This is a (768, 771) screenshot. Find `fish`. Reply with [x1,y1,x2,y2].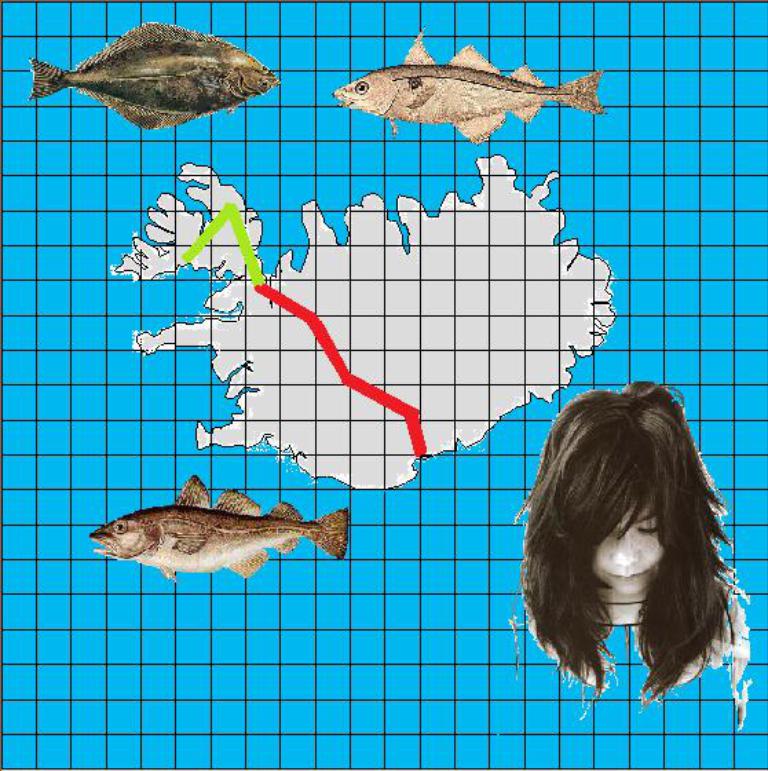
[81,487,347,595].
